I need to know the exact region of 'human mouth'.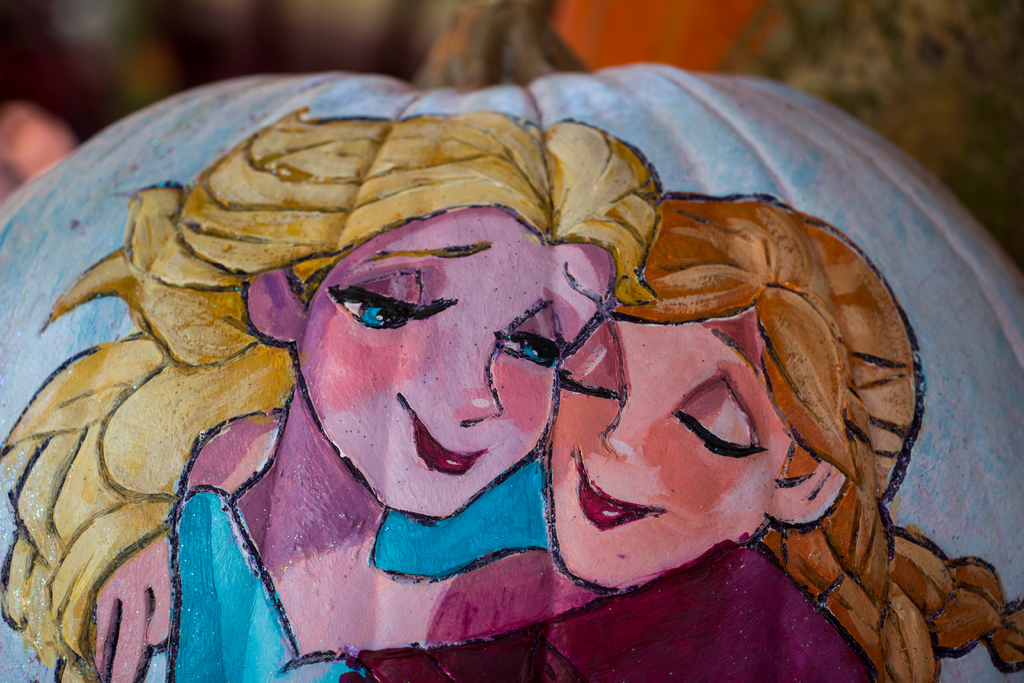
Region: 576/447/664/532.
